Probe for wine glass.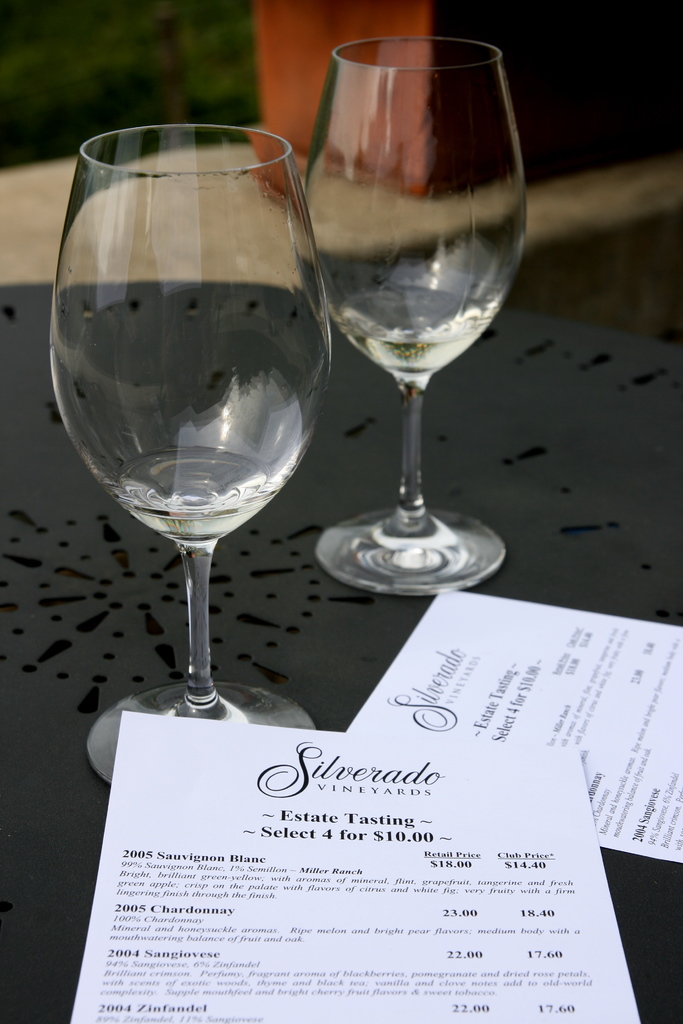
Probe result: (301, 33, 539, 596).
